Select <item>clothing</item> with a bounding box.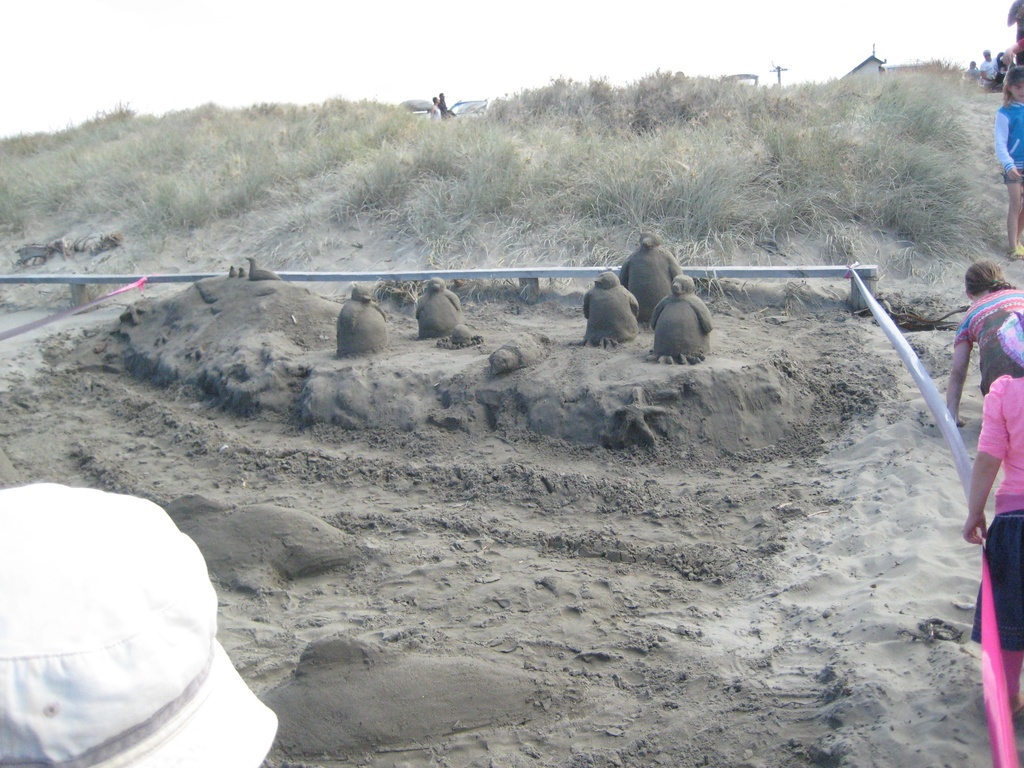
crop(965, 372, 1023, 659).
